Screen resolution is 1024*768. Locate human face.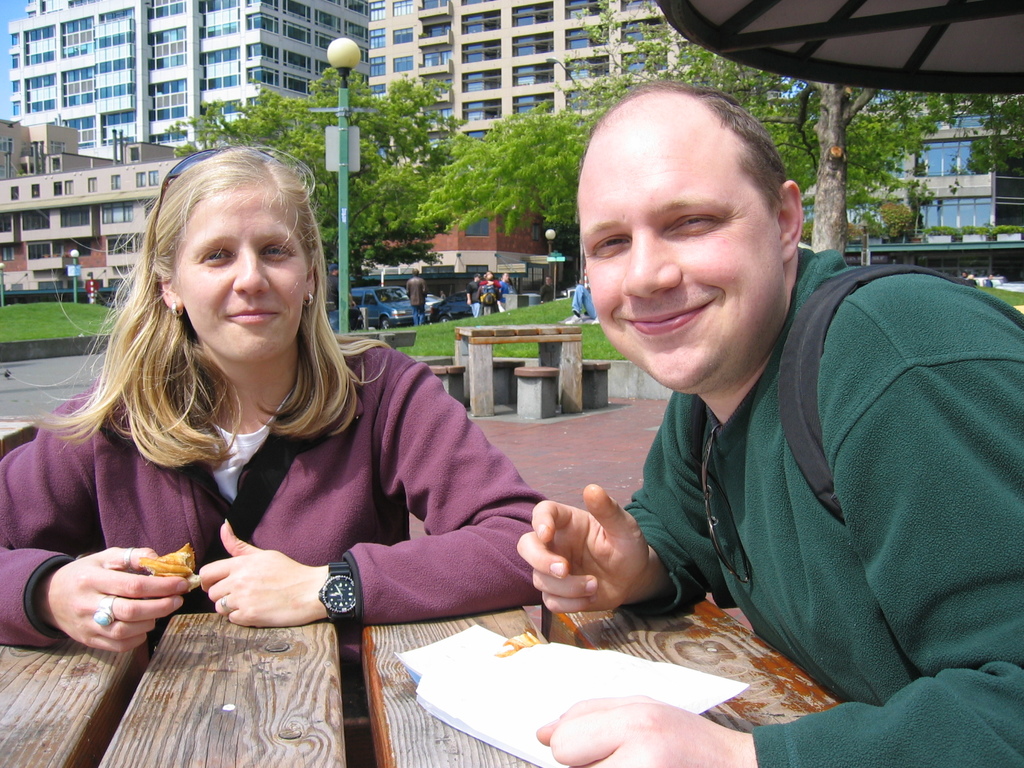
173,188,313,366.
